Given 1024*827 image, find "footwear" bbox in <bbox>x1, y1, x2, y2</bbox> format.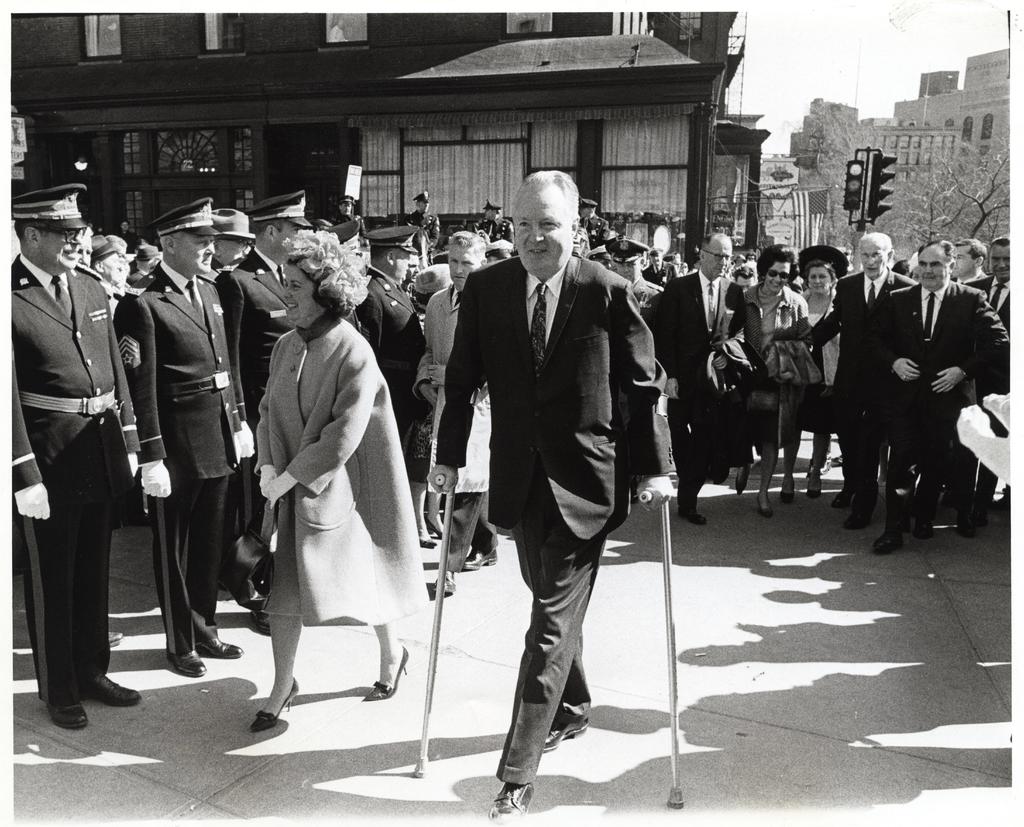
<bbox>874, 528, 904, 551</bbox>.
